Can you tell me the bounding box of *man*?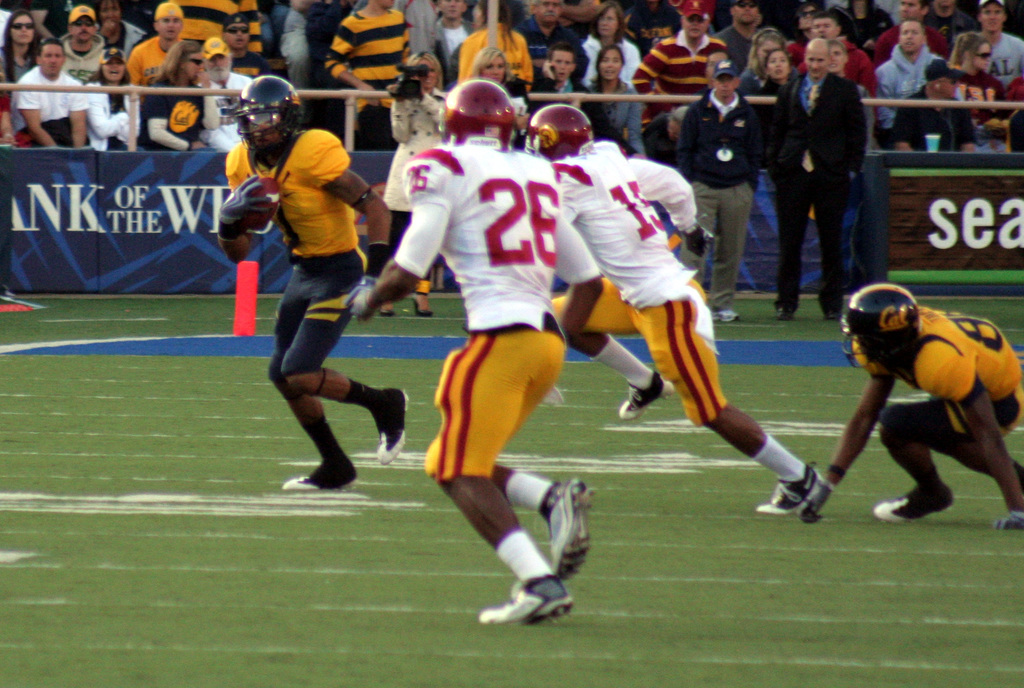
crop(217, 74, 410, 488).
